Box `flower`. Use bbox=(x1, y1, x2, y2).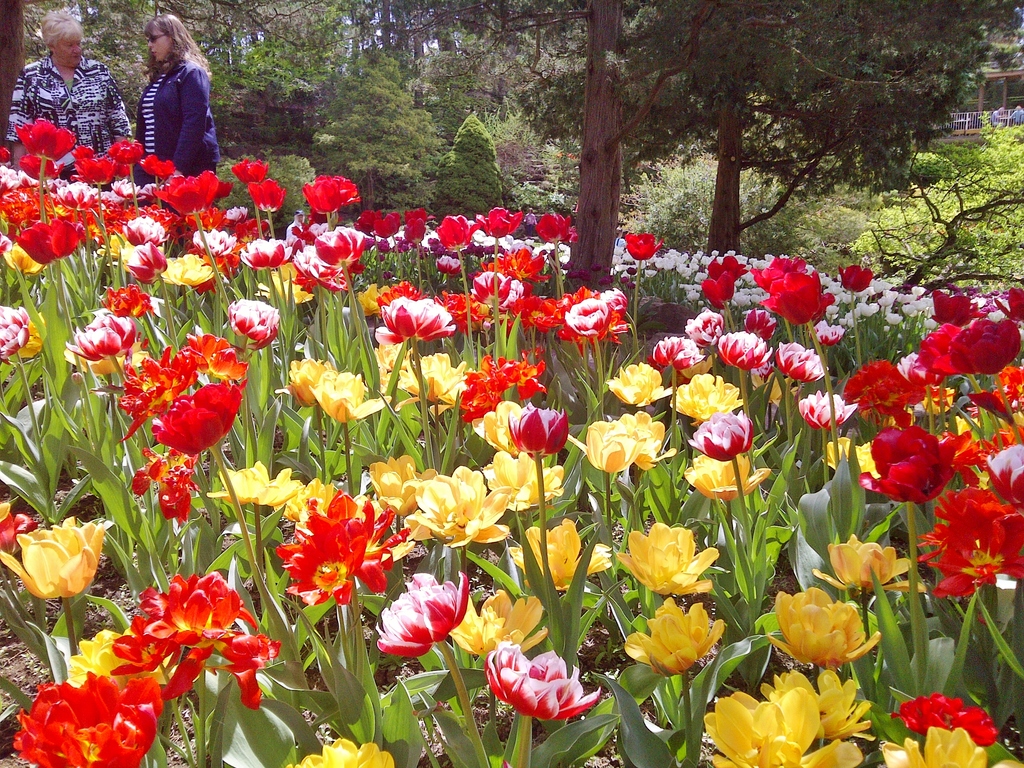
bbox=(684, 309, 730, 345).
